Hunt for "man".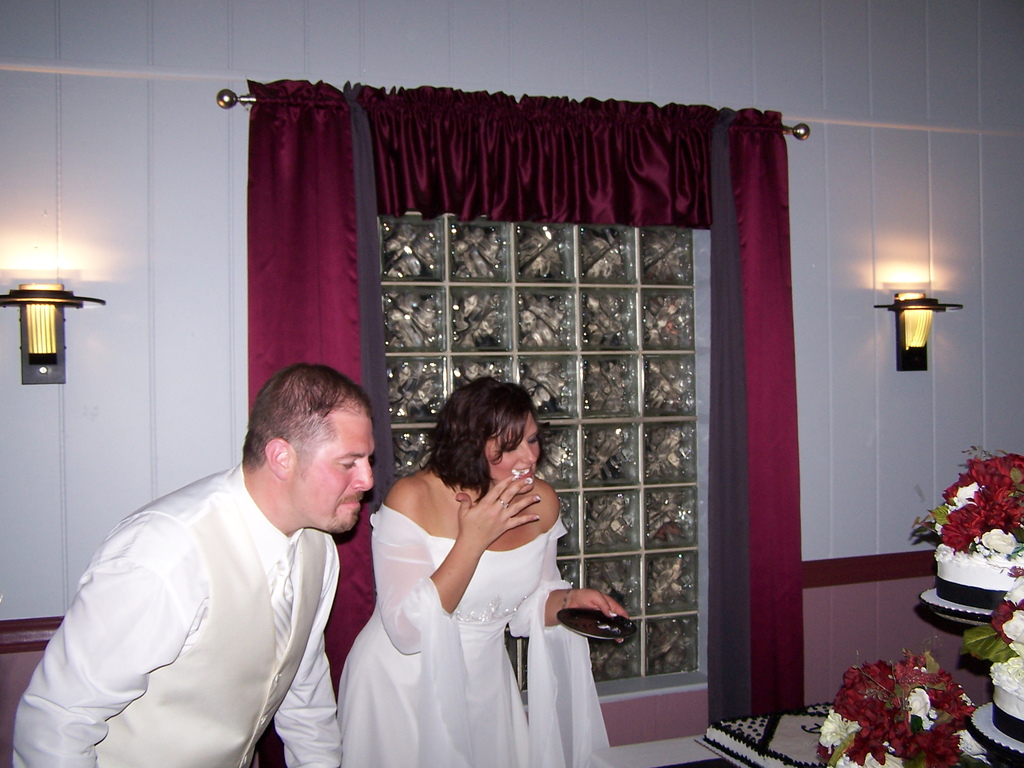
Hunted down at BBox(13, 362, 378, 766).
